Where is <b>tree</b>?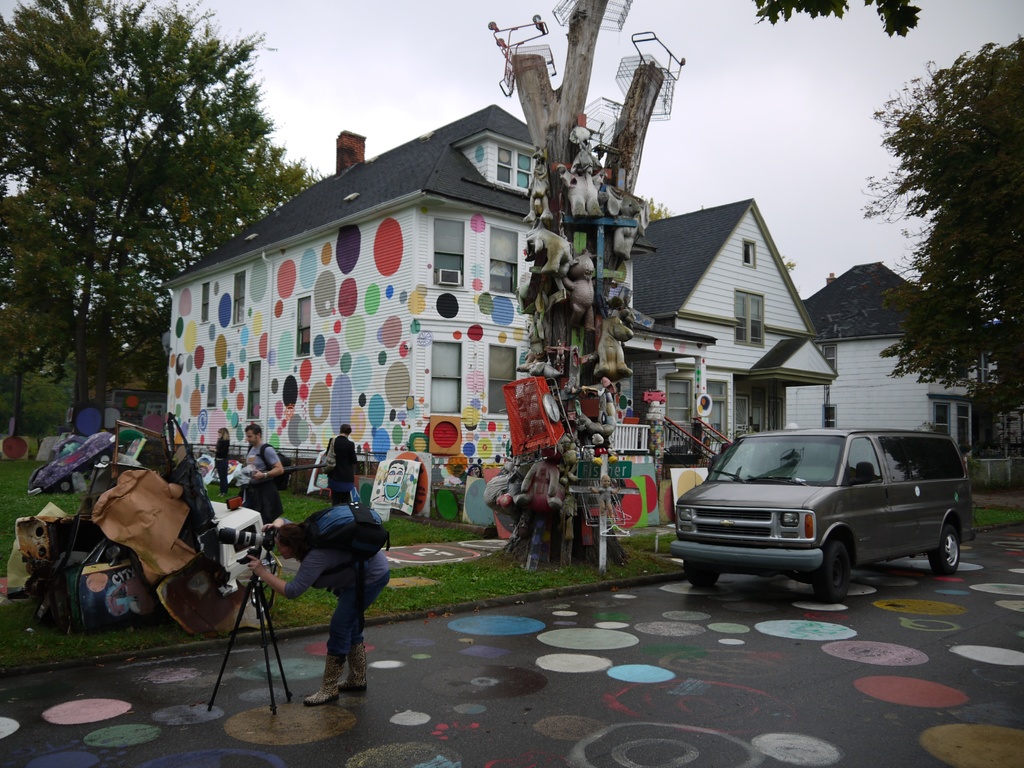
<region>742, 0, 919, 40</region>.
